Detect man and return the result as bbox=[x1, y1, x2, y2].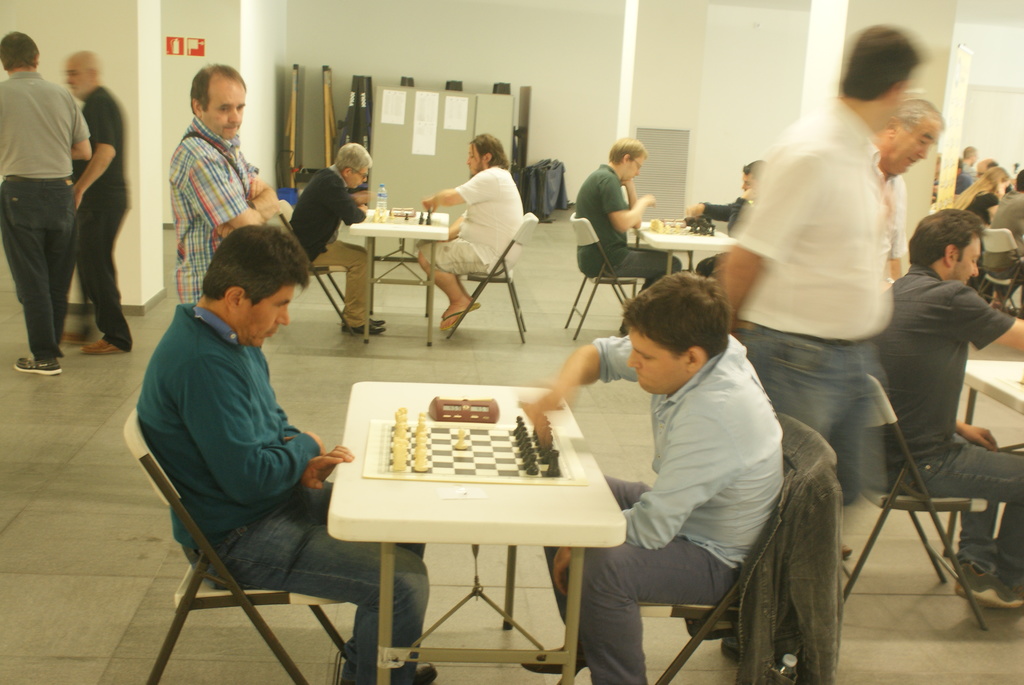
bbox=[282, 141, 390, 335].
